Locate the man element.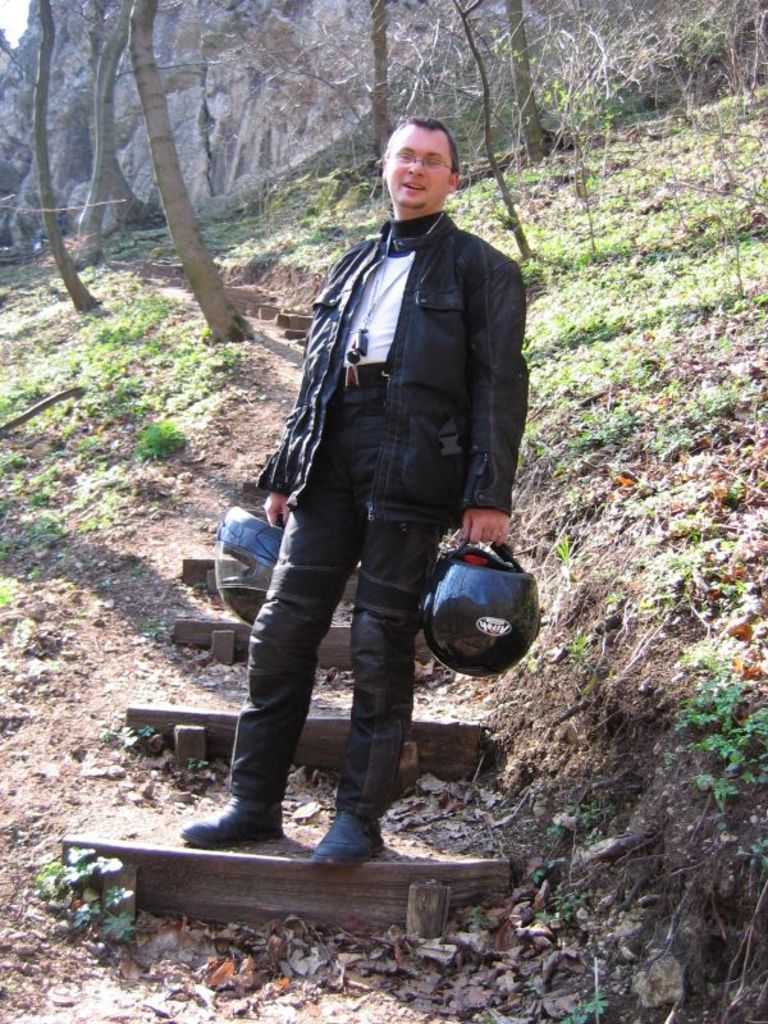
Element bbox: left=182, top=104, right=531, bottom=869.
